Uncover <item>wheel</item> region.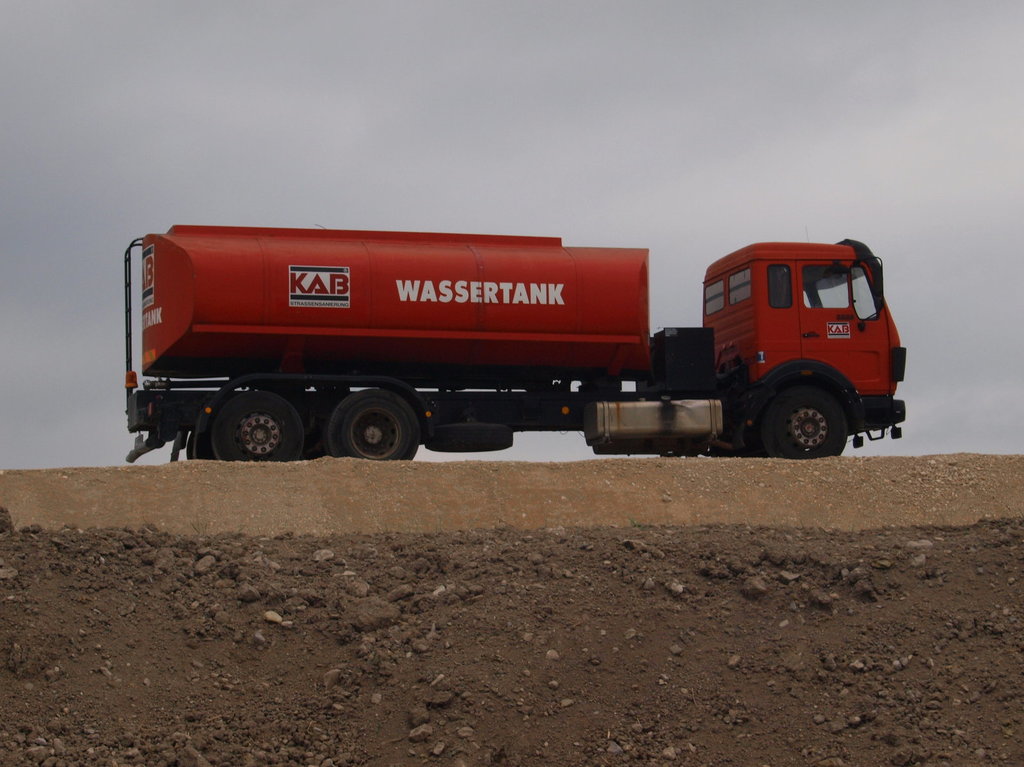
Uncovered: (left=419, top=416, right=511, bottom=452).
